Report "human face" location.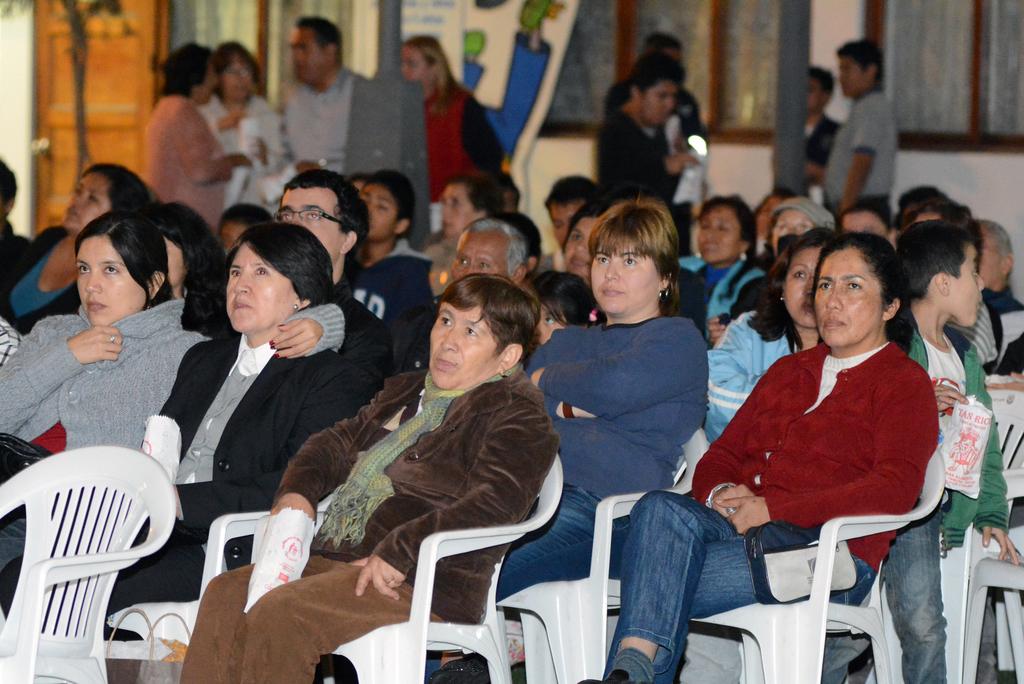
Report: bbox(699, 205, 745, 261).
